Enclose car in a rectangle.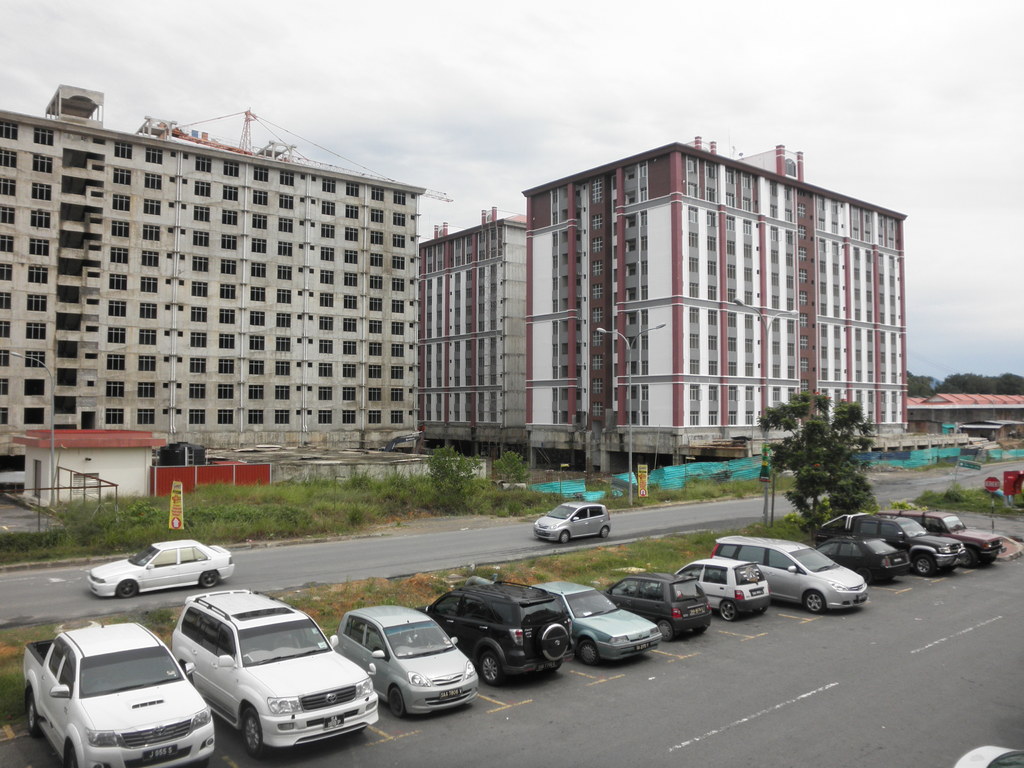
crop(526, 495, 613, 544).
